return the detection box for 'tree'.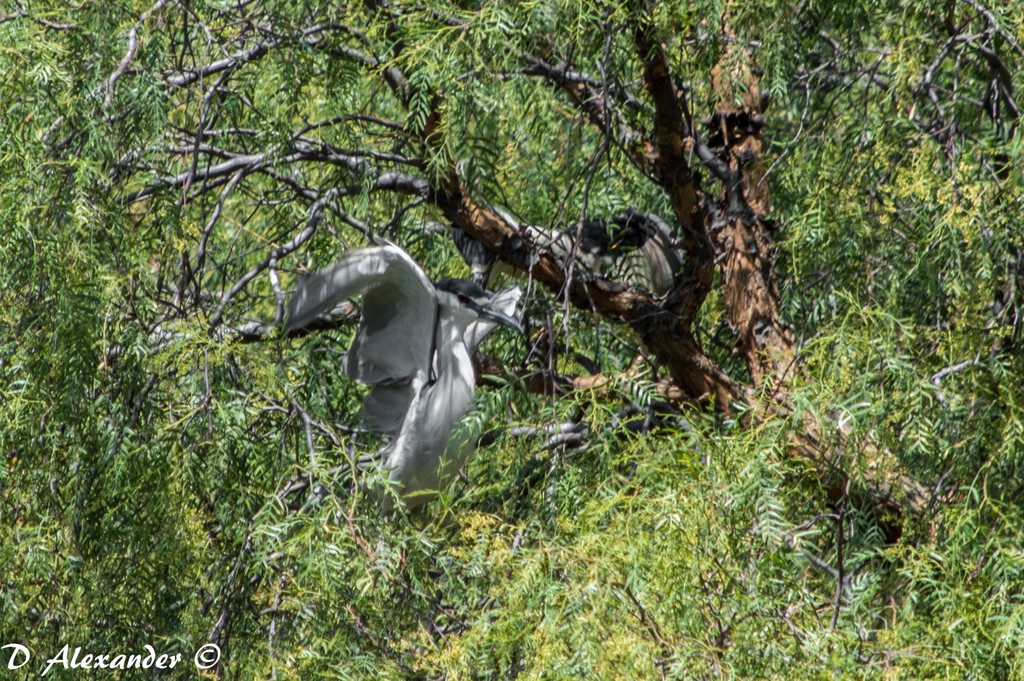
pyautogui.locateOnScreen(0, 0, 1023, 680).
